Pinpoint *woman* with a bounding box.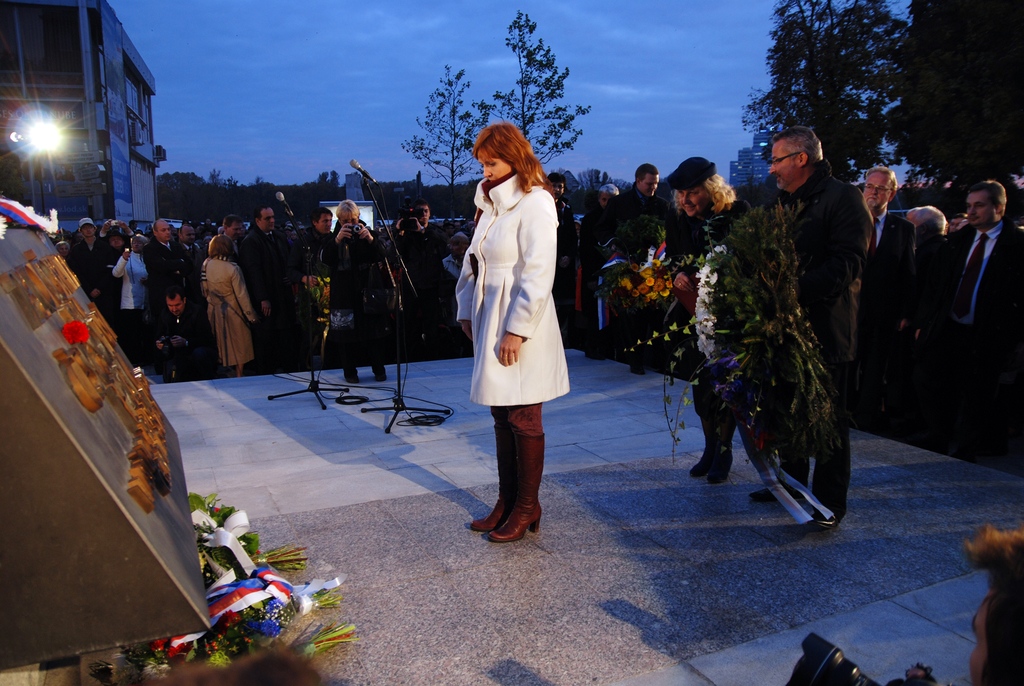
bbox=(650, 148, 765, 484).
